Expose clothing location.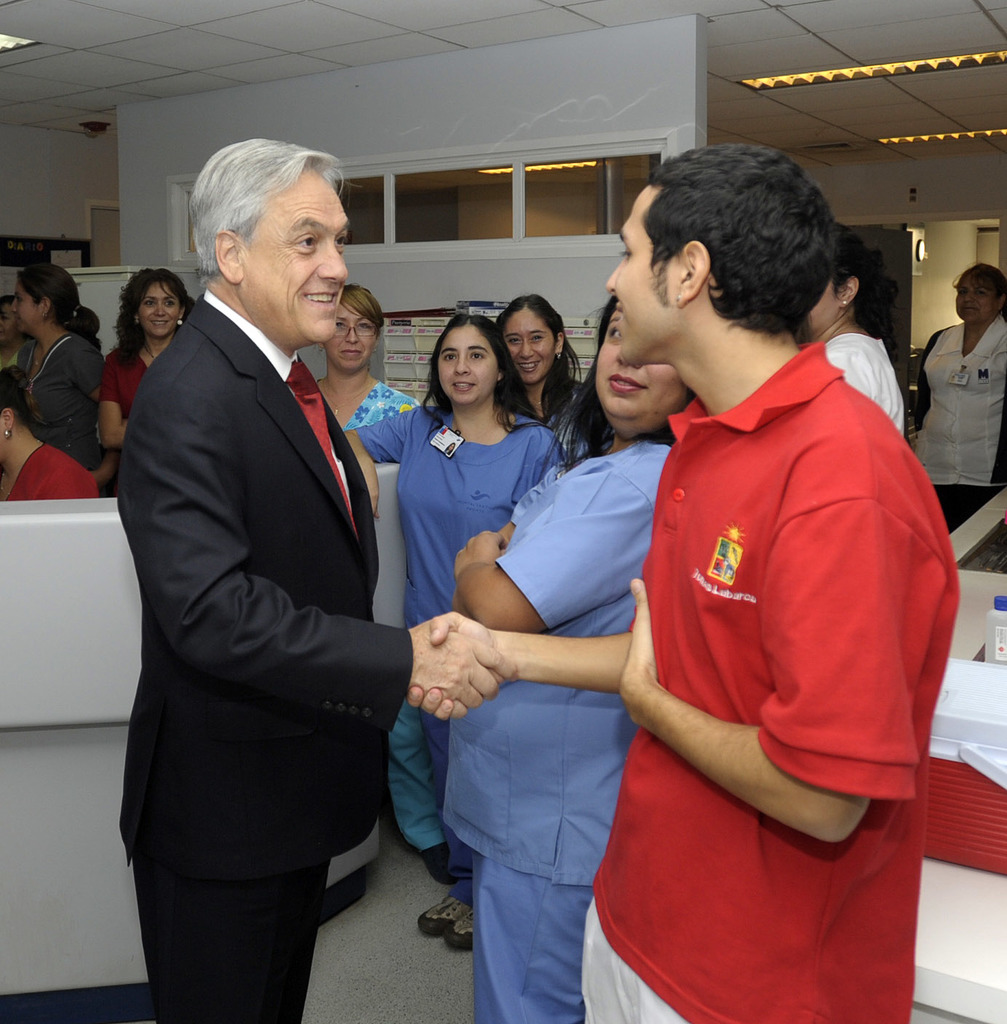
Exposed at rect(913, 307, 1006, 523).
